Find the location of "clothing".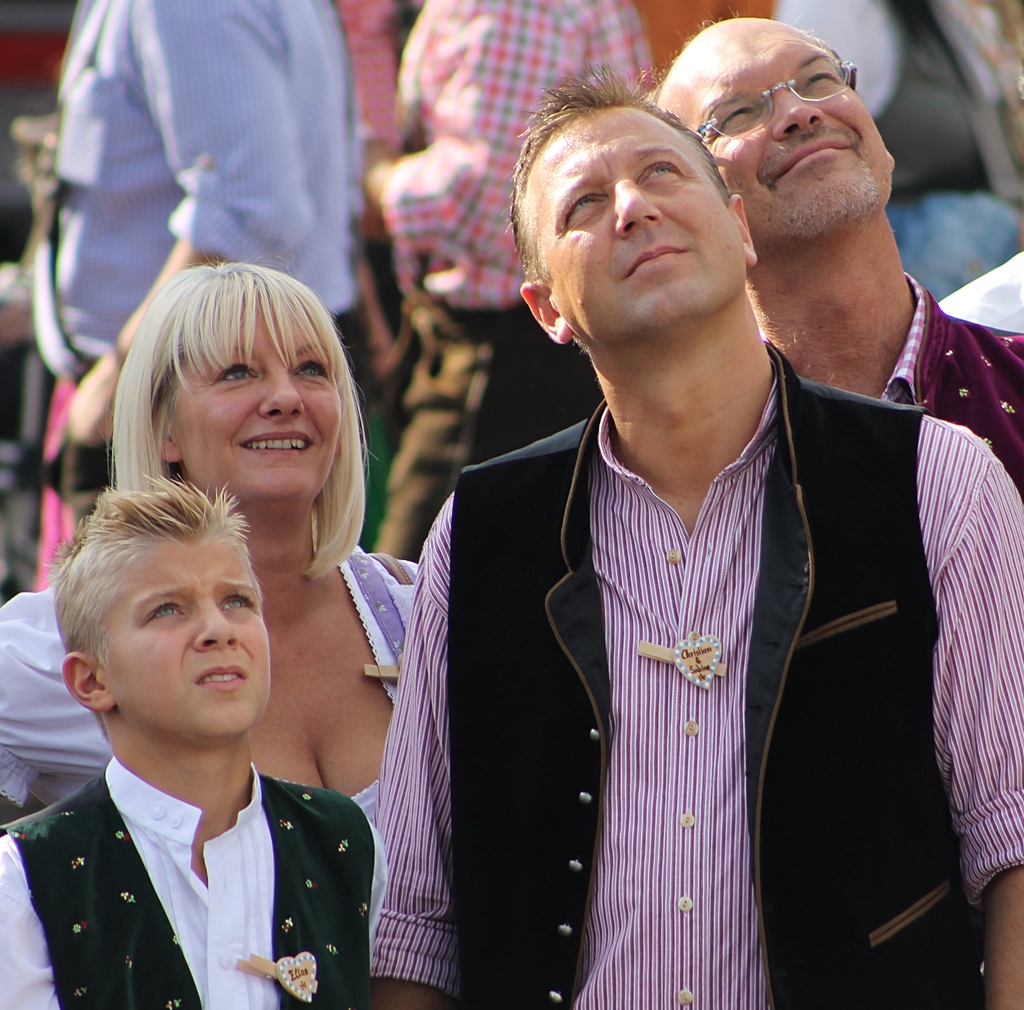
Location: (x1=31, y1=0, x2=365, y2=581).
